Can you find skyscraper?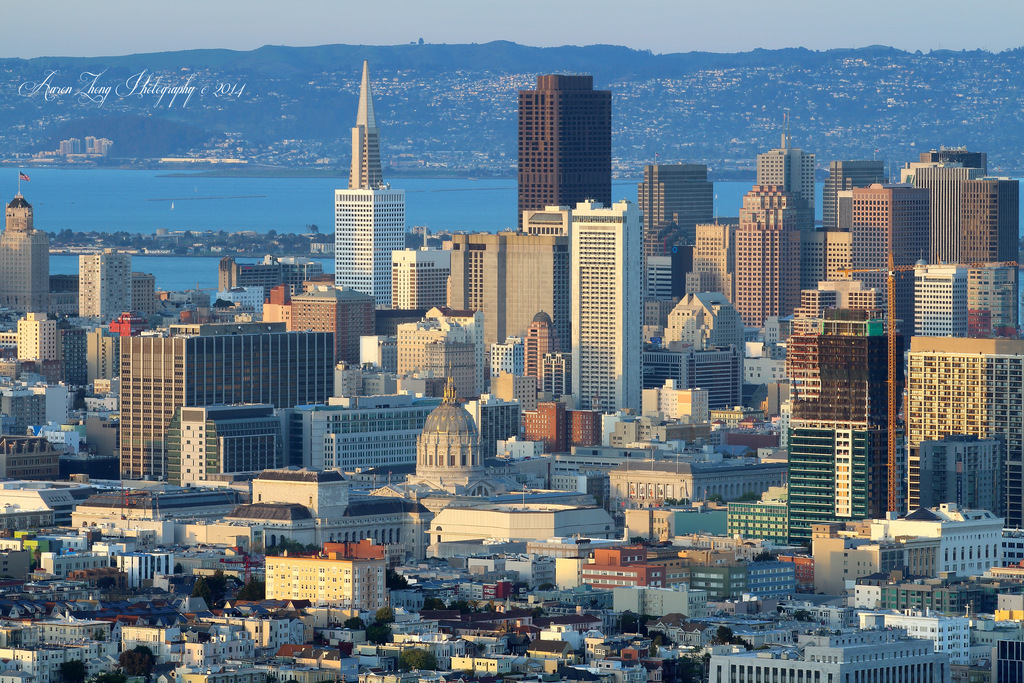
Yes, bounding box: bbox=(838, 184, 934, 336).
